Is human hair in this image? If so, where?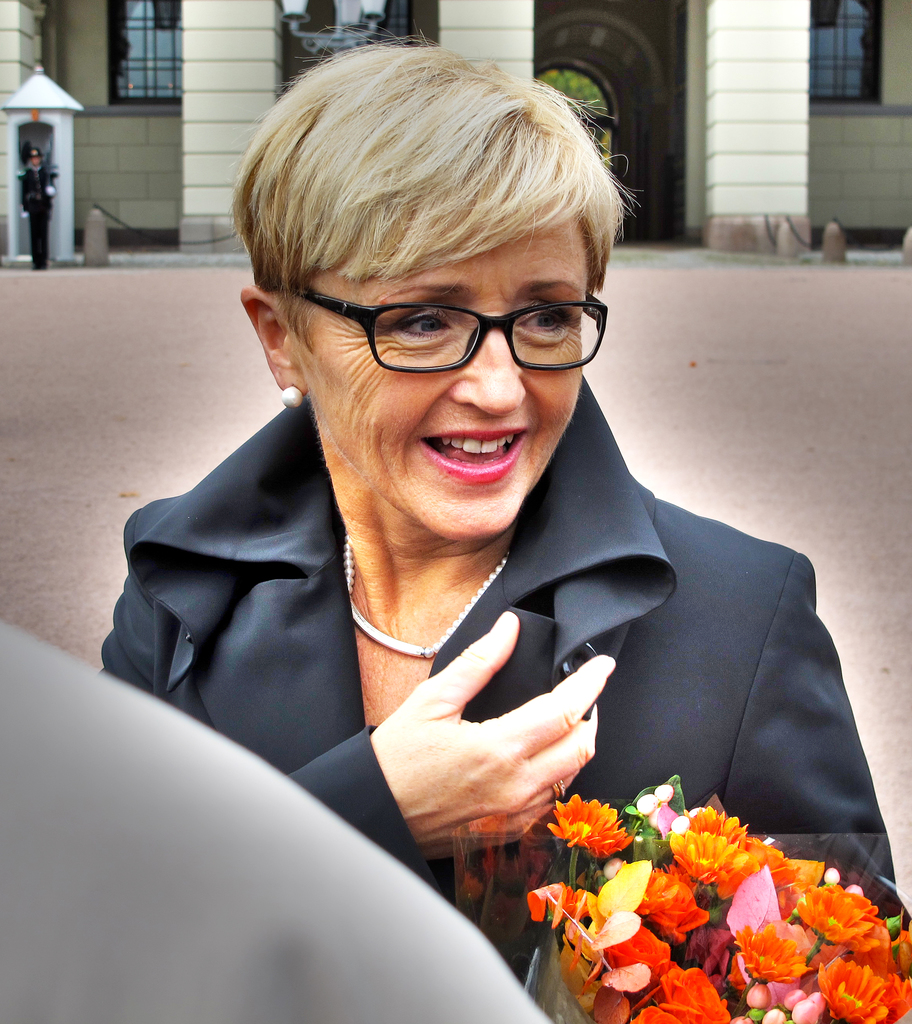
Yes, at 234:57:621:388.
